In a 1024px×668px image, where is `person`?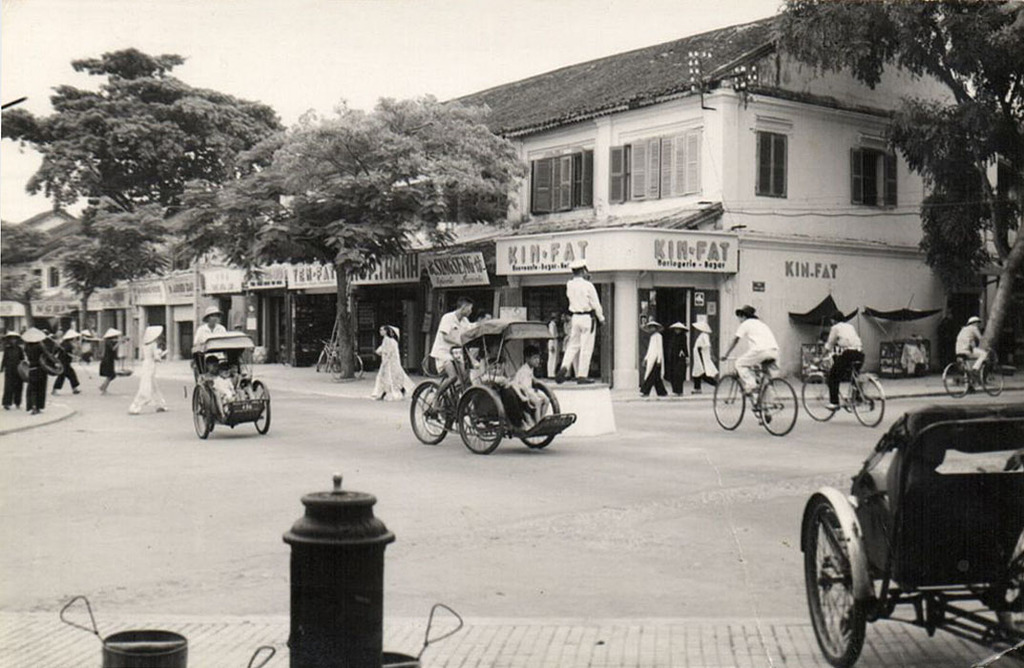
692/320/714/385.
